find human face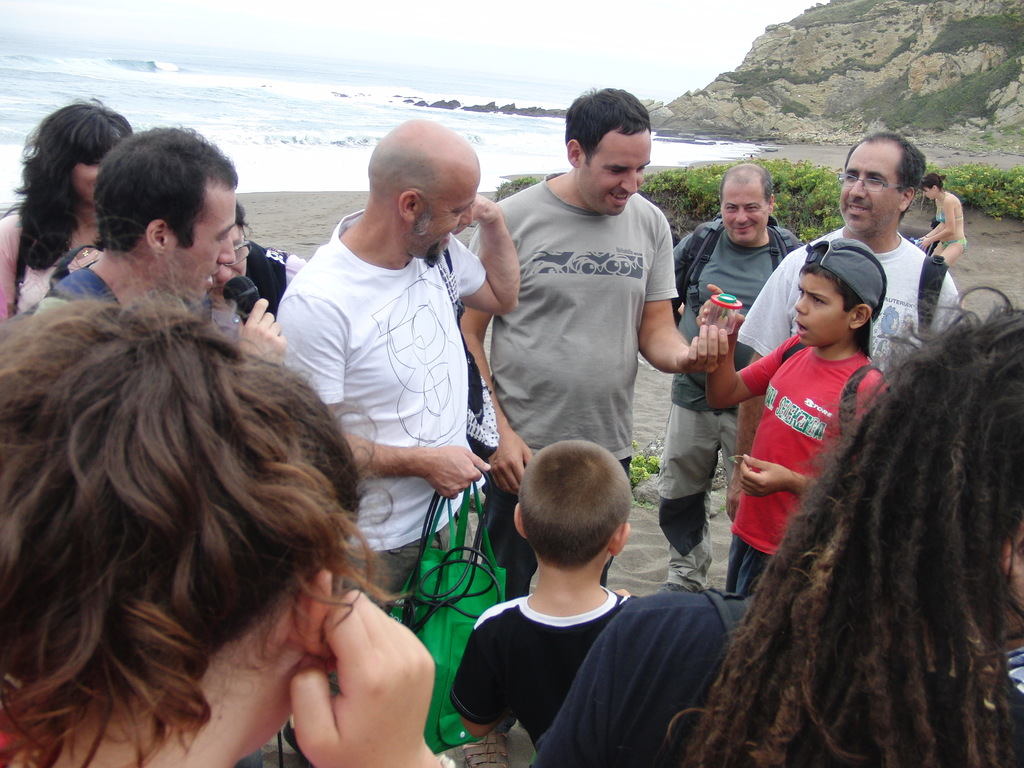
detection(72, 163, 101, 202)
